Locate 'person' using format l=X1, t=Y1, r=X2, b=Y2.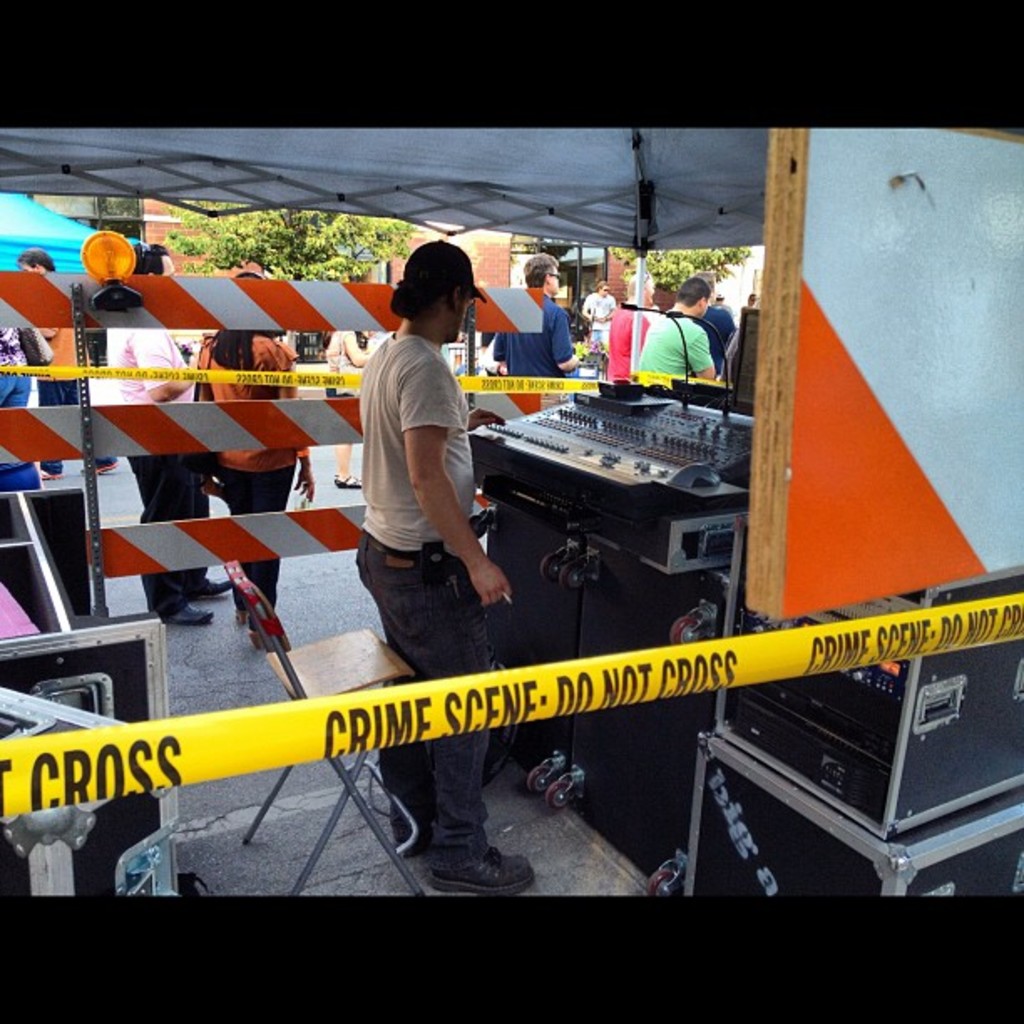
l=492, t=251, r=577, b=378.
